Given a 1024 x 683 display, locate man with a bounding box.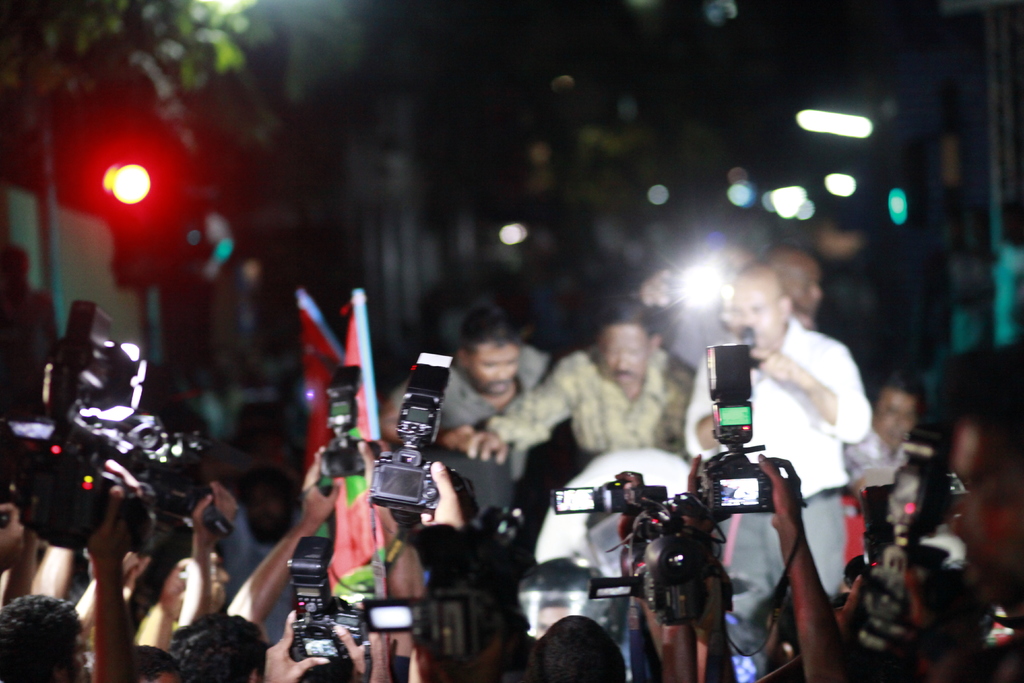
Located: locate(366, 309, 551, 498).
